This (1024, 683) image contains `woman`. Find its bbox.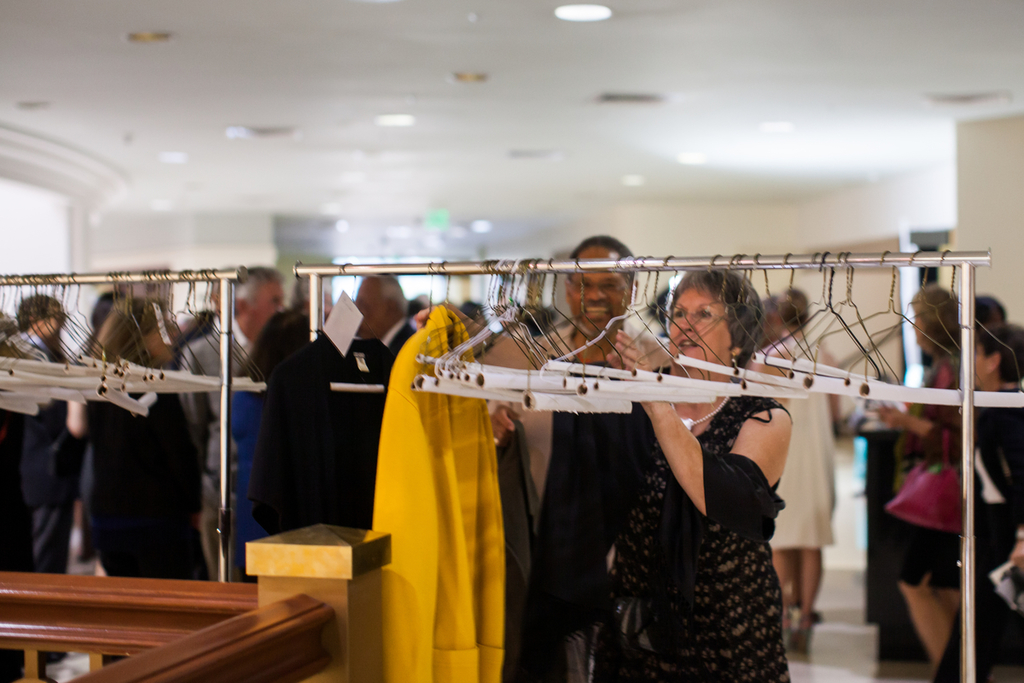
[534,261,847,680].
